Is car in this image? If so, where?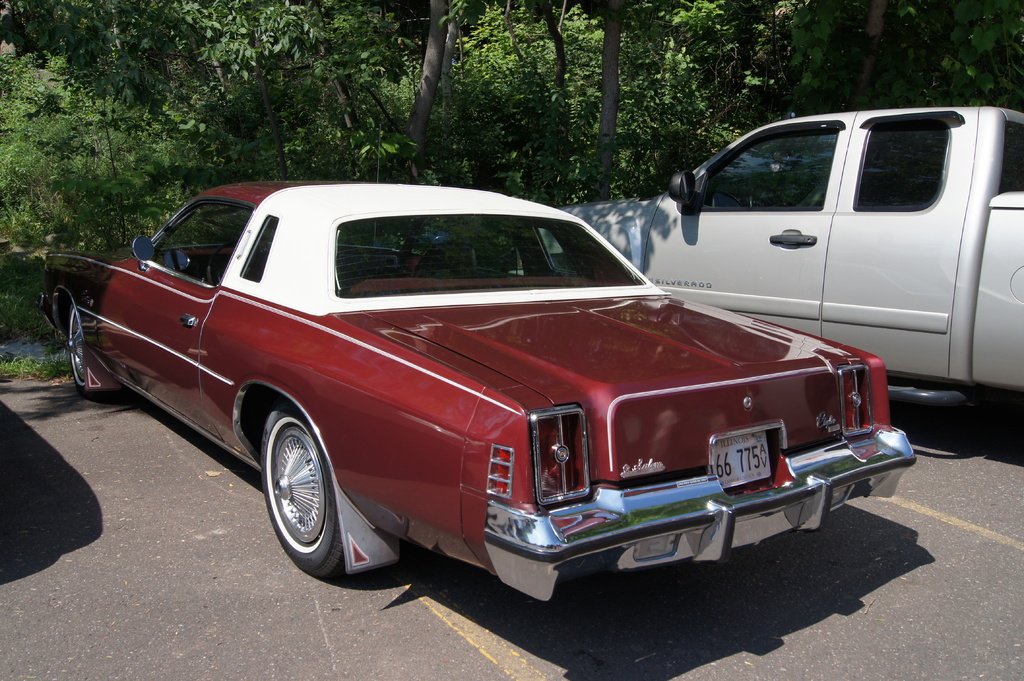
Yes, at crop(33, 125, 922, 610).
